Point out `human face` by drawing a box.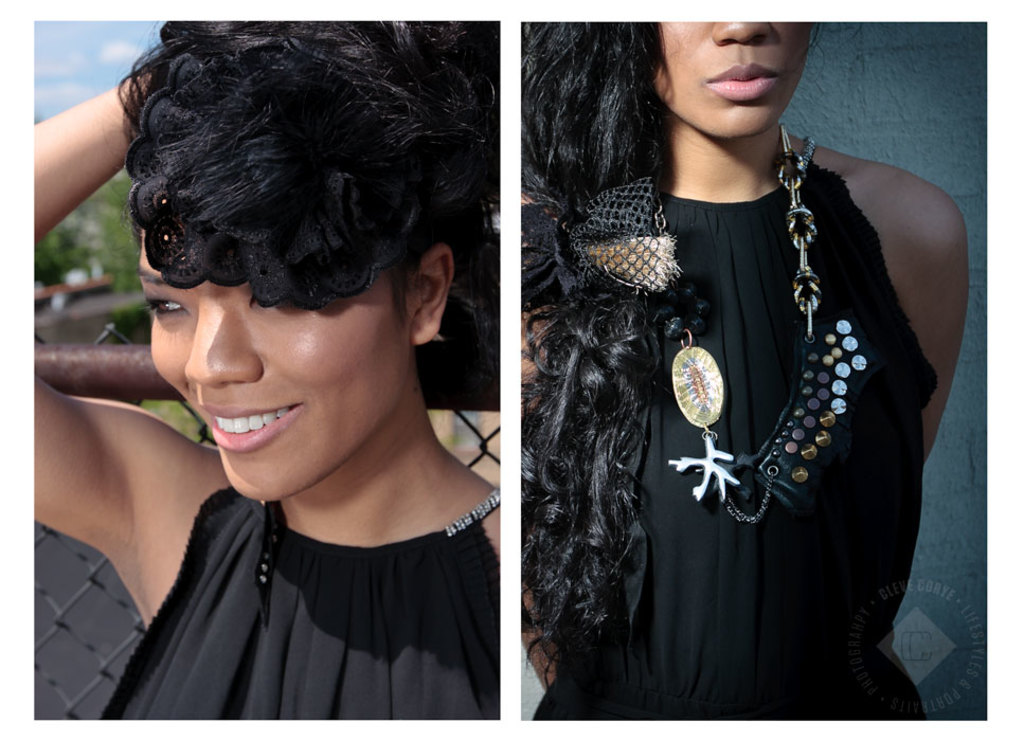
Rect(147, 224, 411, 501).
